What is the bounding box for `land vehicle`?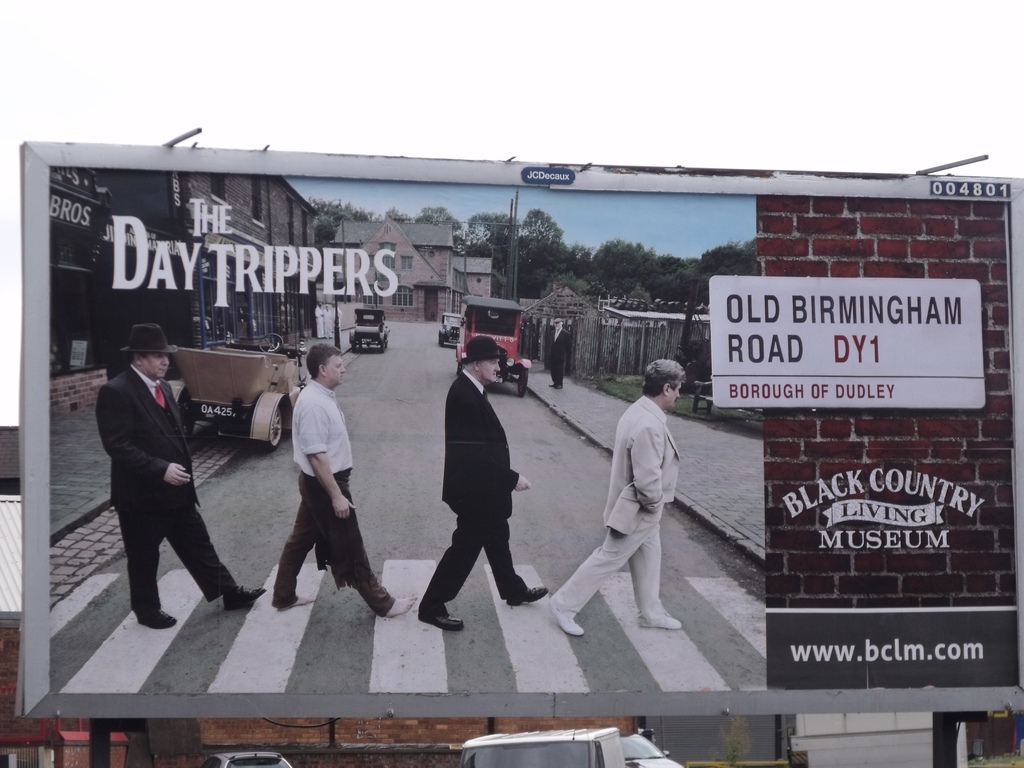
438,311,463,348.
